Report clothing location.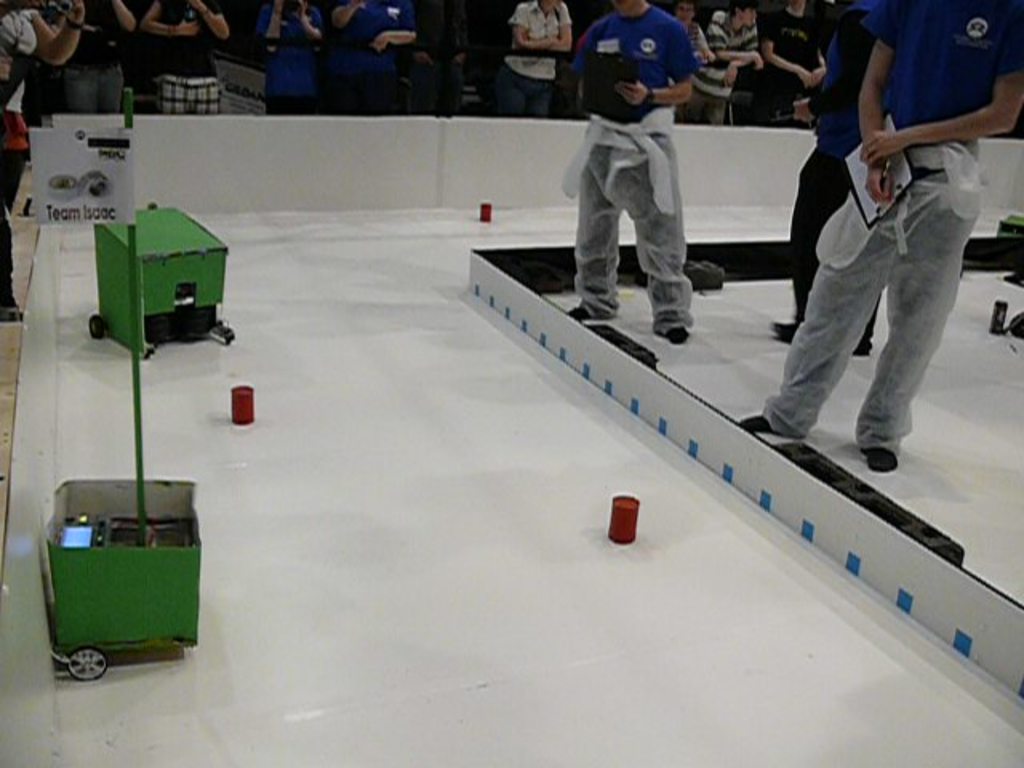
Report: 571 3 698 118.
